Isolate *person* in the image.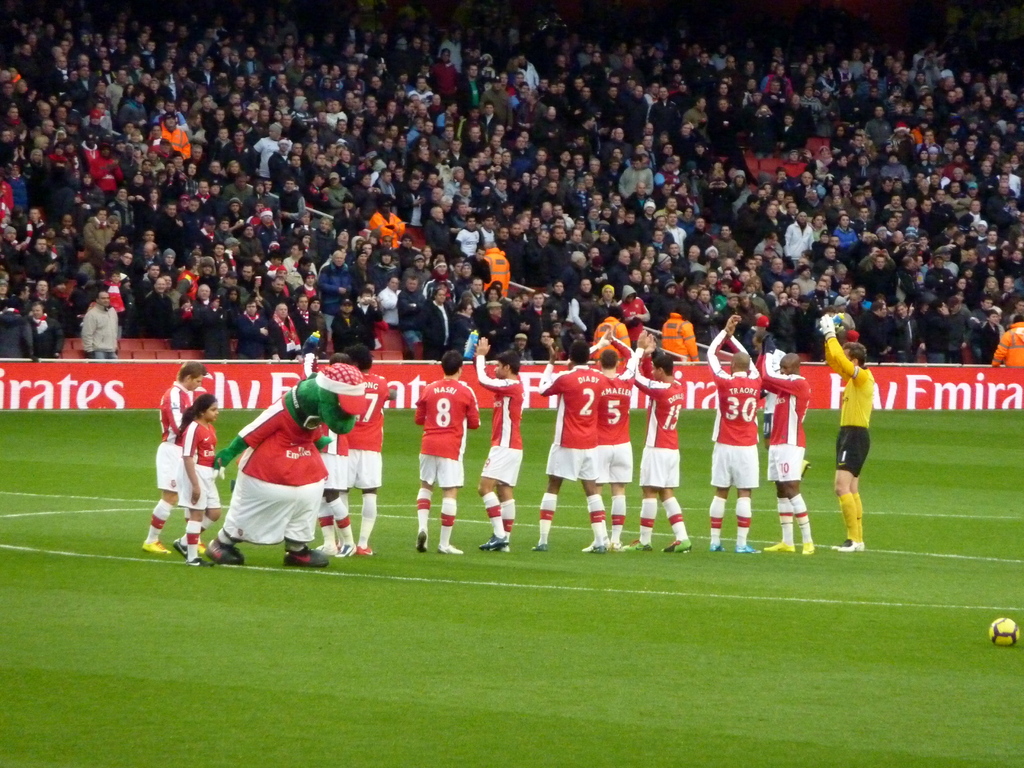
Isolated region: [x1=703, y1=307, x2=764, y2=550].
